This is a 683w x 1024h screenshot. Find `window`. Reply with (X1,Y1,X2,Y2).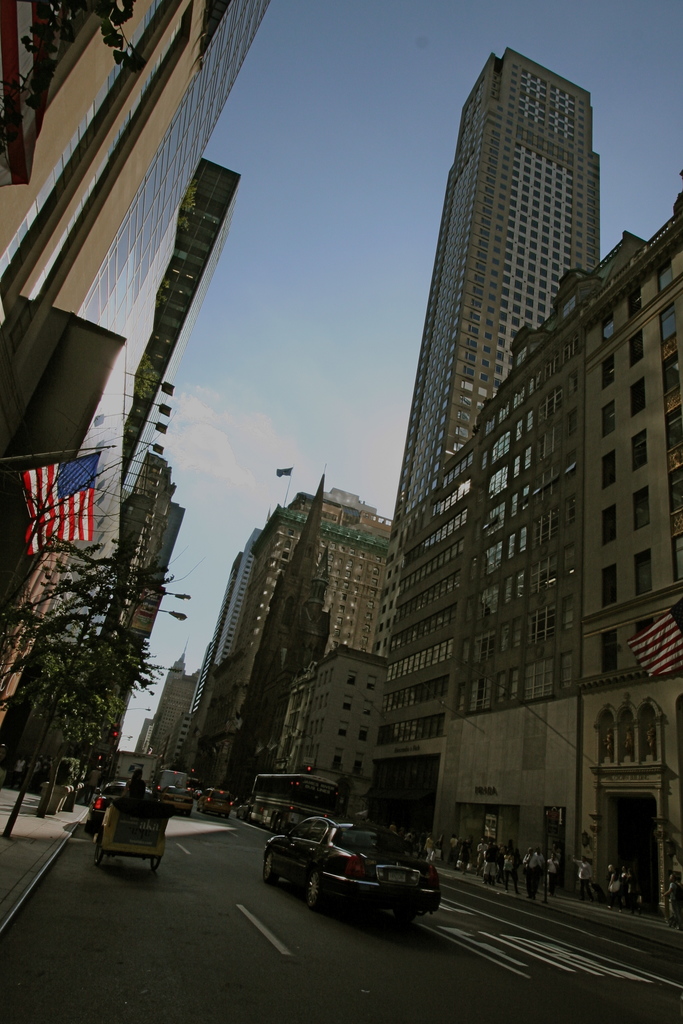
(595,445,619,494).
